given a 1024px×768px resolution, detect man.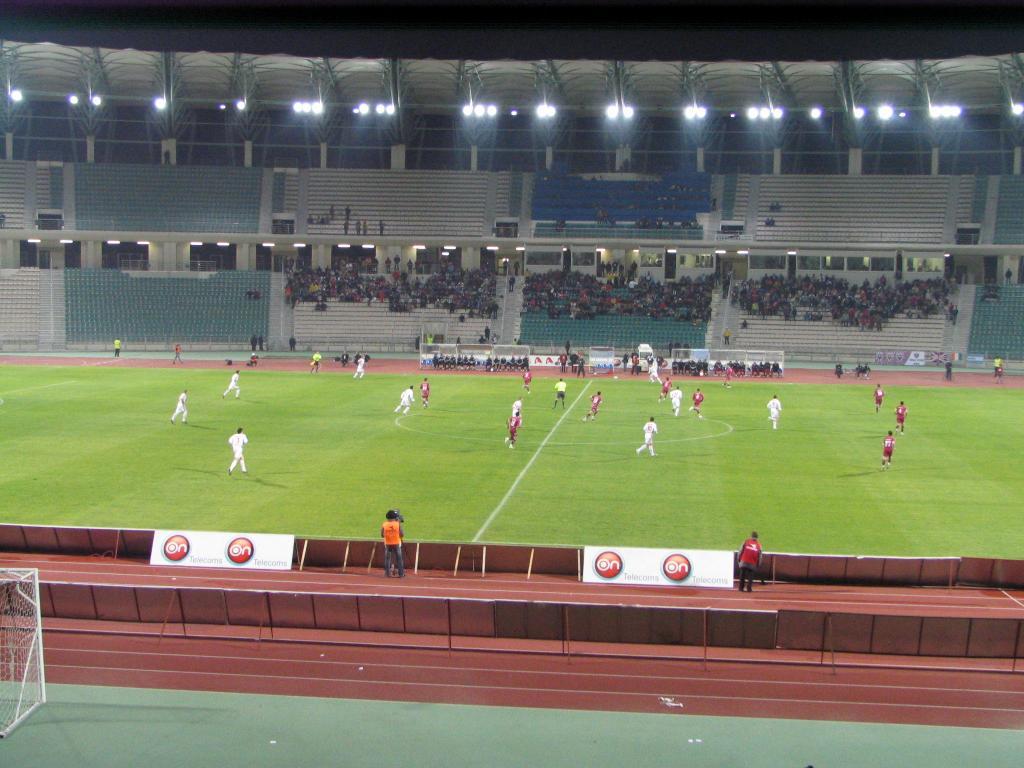
BBox(259, 335, 266, 350).
